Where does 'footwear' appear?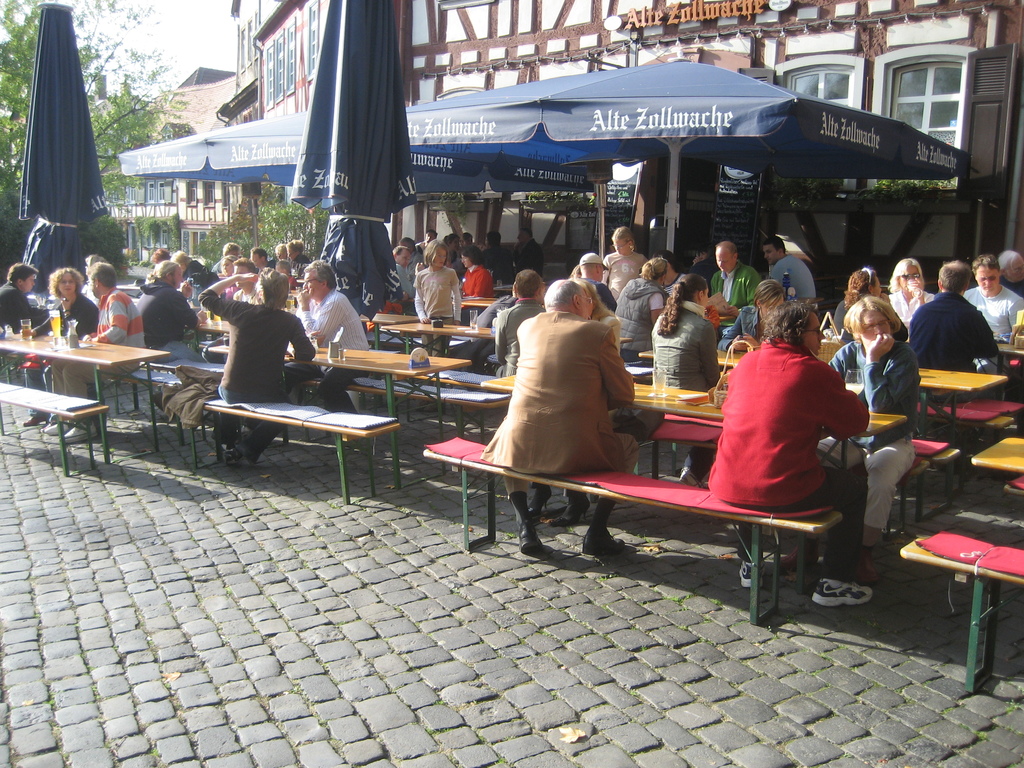
Appears at bbox=(526, 488, 554, 519).
